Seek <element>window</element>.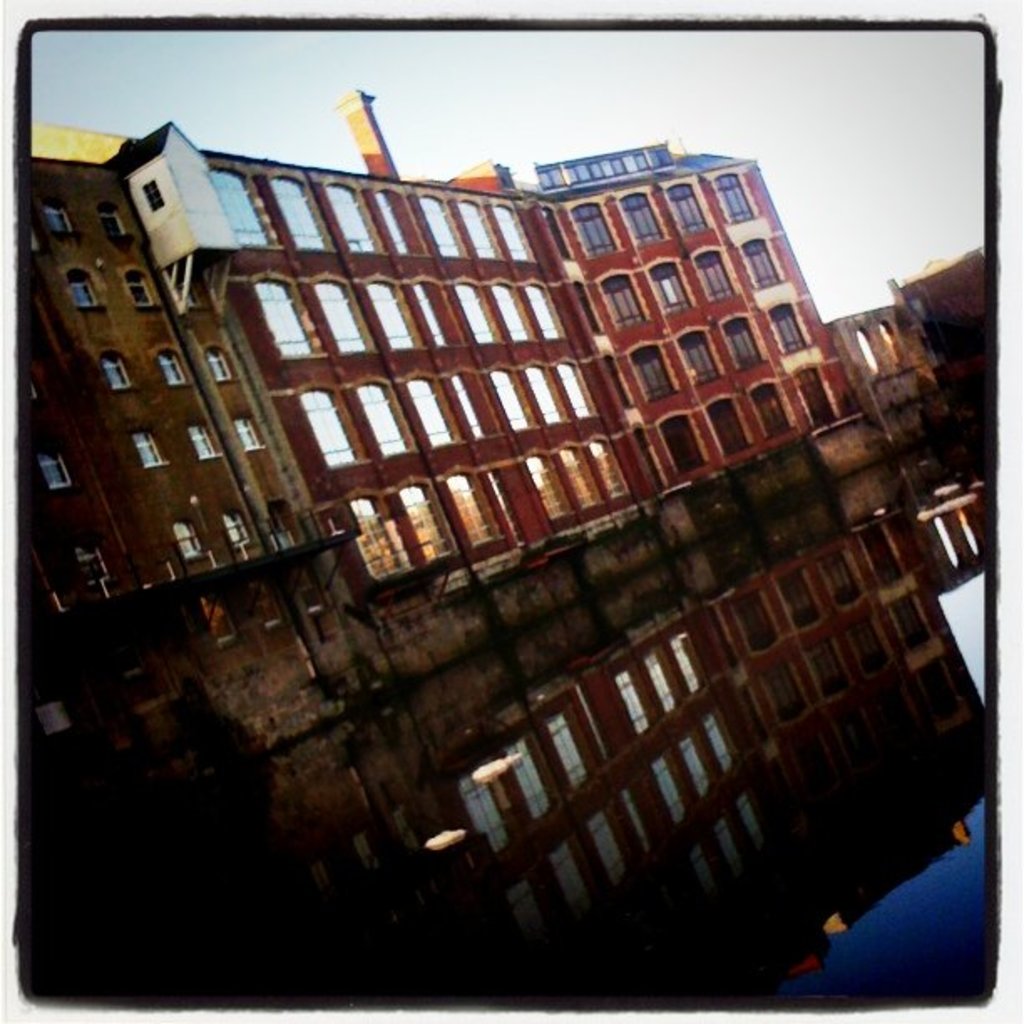
(649,263,689,310).
